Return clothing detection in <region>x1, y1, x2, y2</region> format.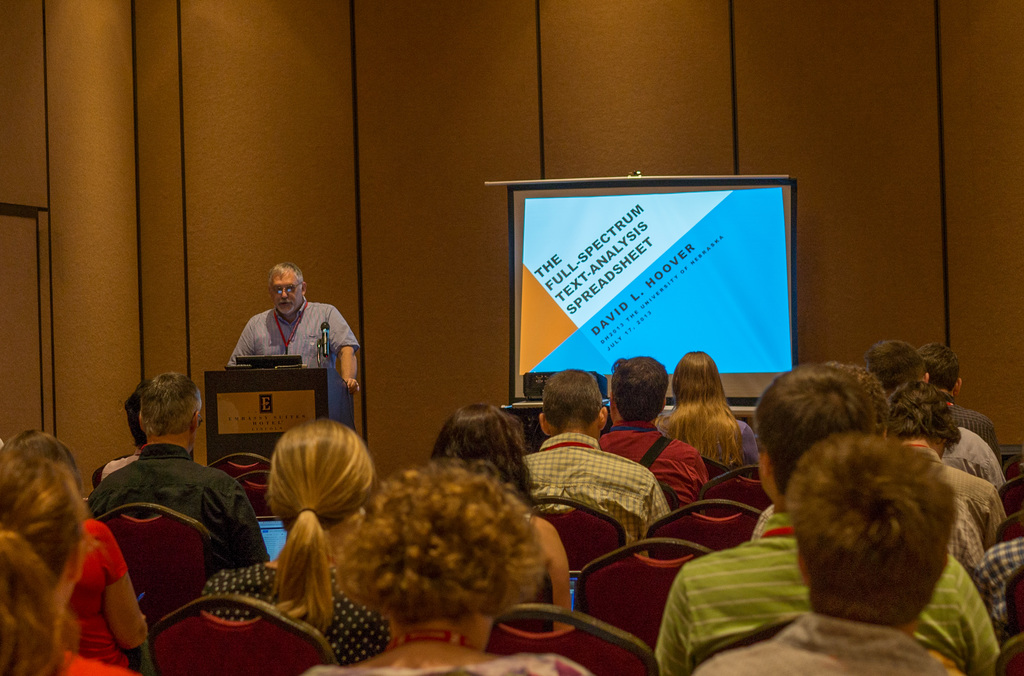
<region>191, 559, 393, 663</region>.
